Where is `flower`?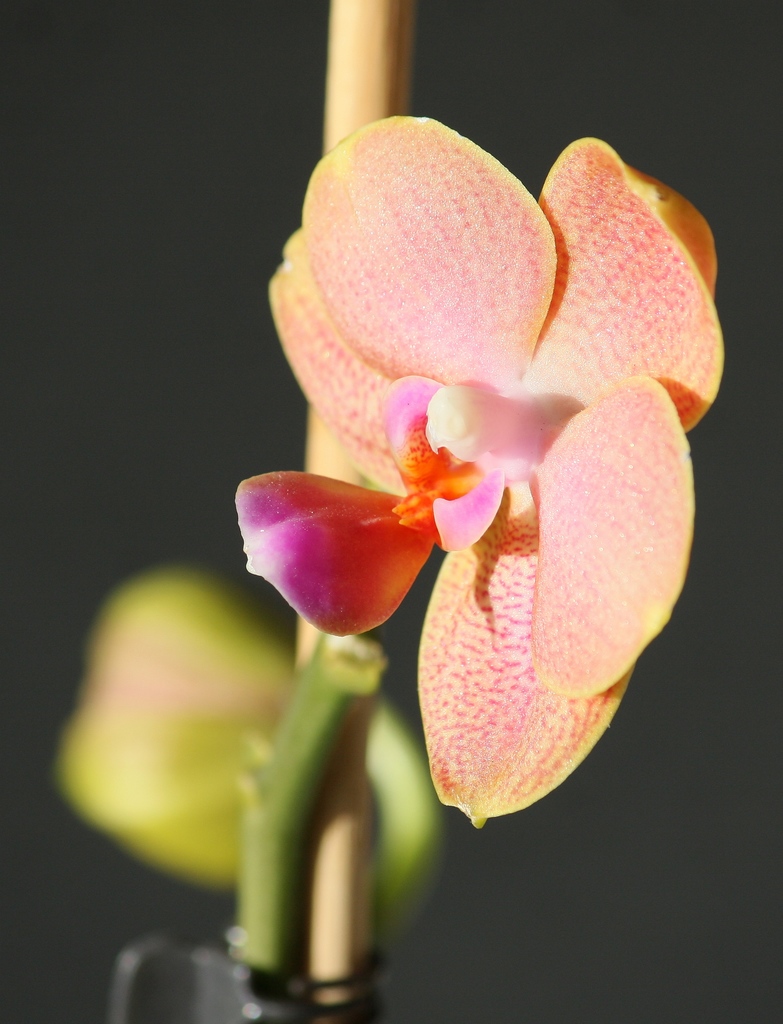
[left=236, top=99, right=716, bottom=831].
